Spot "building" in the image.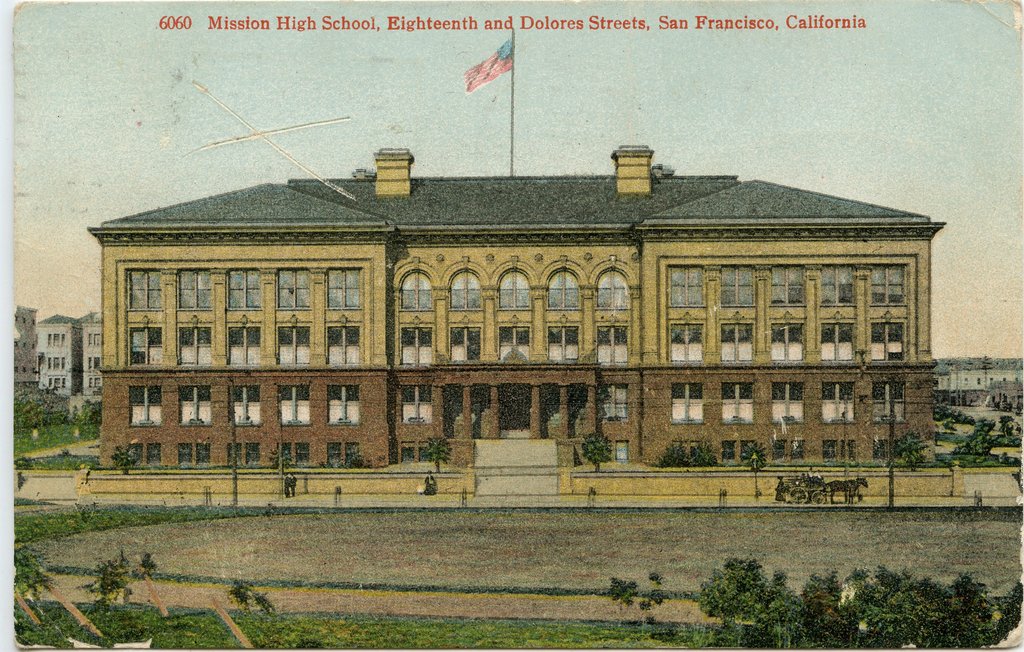
"building" found at 947/355/1021/416.
